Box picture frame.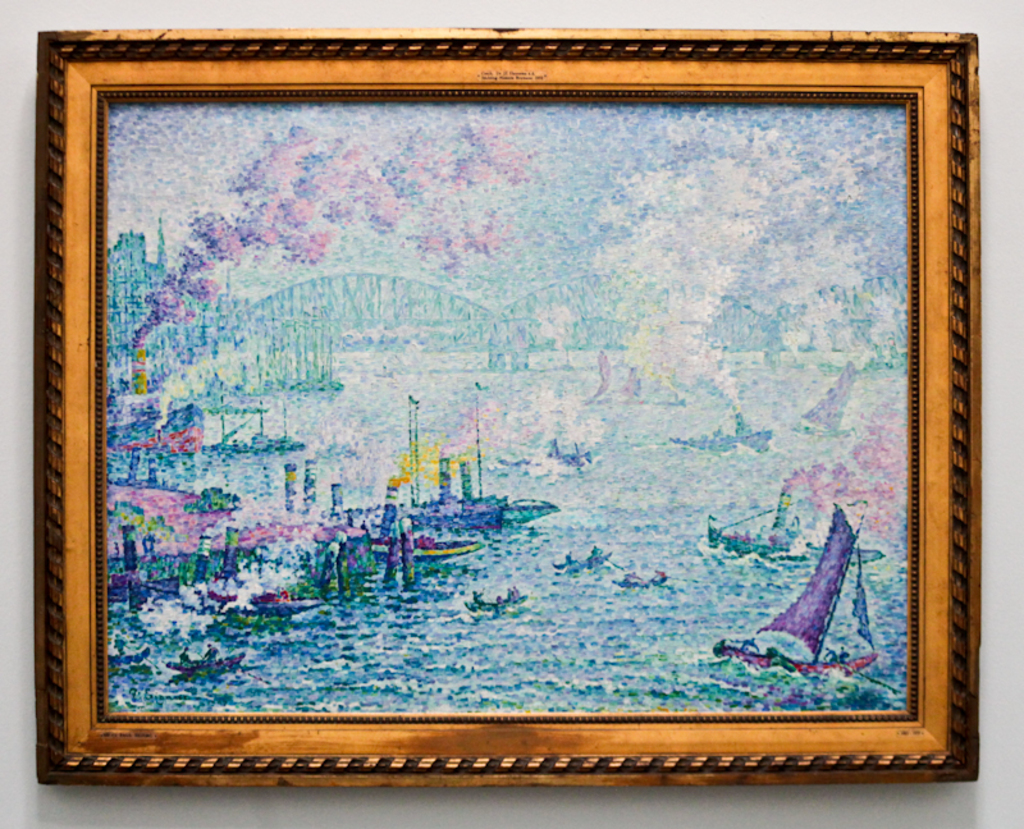
[x1=31, y1=26, x2=979, y2=782].
